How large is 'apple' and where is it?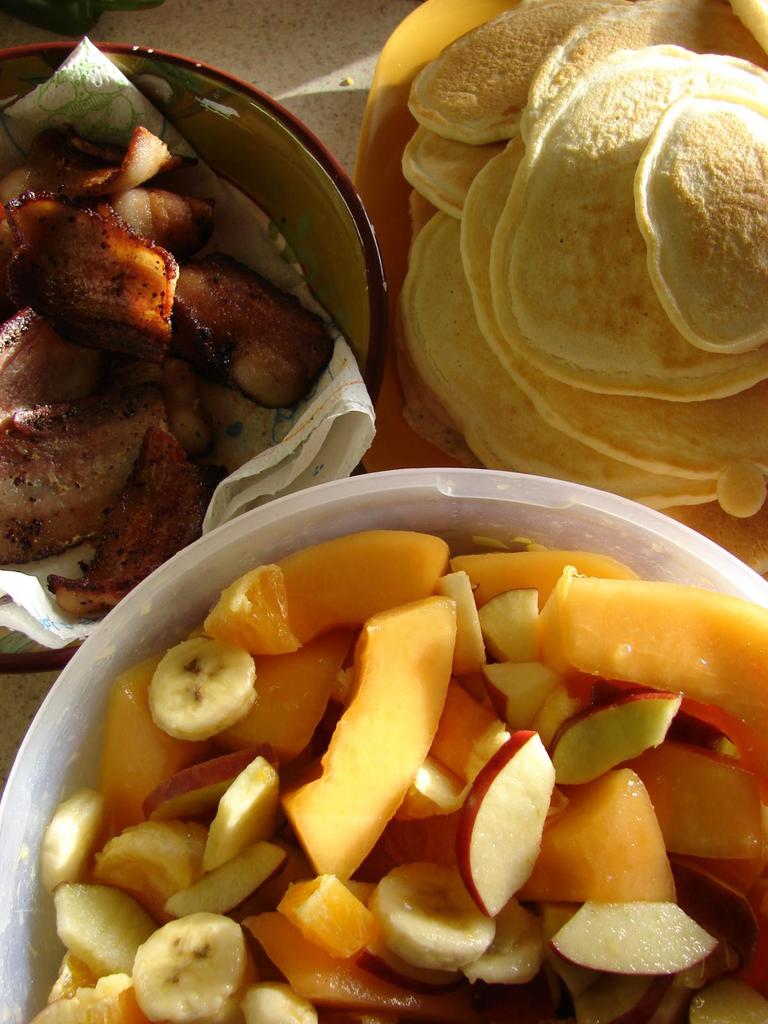
Bounding box: (left=55, top=886, right=162, bottom=974).
